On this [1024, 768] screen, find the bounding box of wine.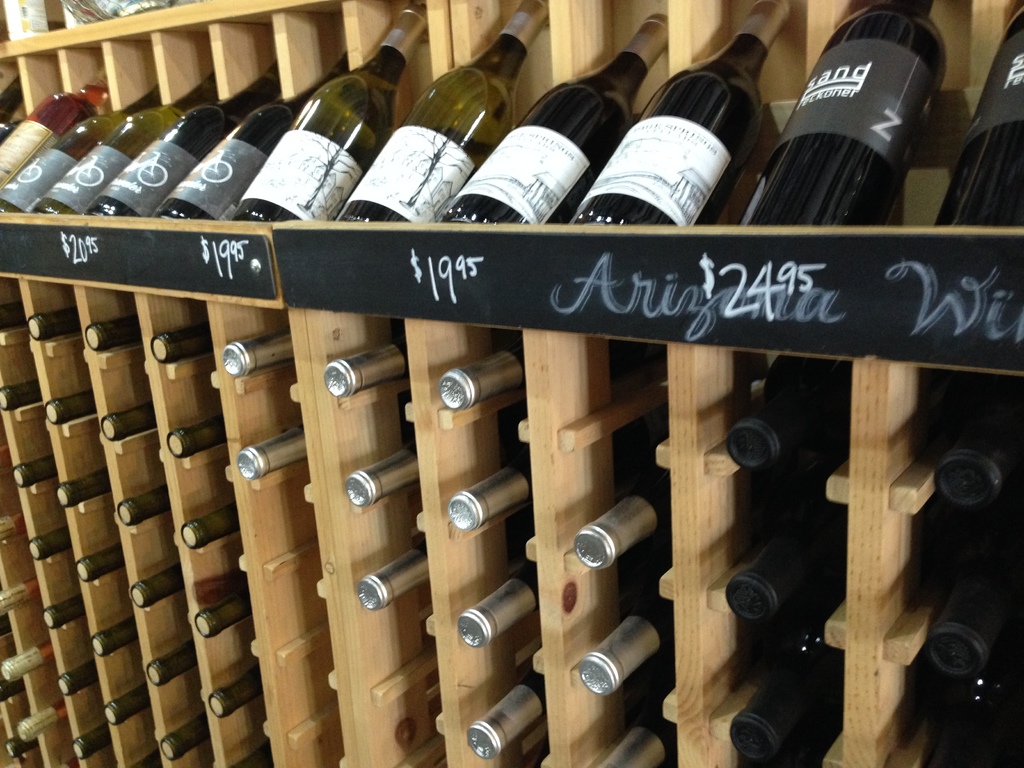
Bounding box: bbox=[181, 504, 243, 548].
